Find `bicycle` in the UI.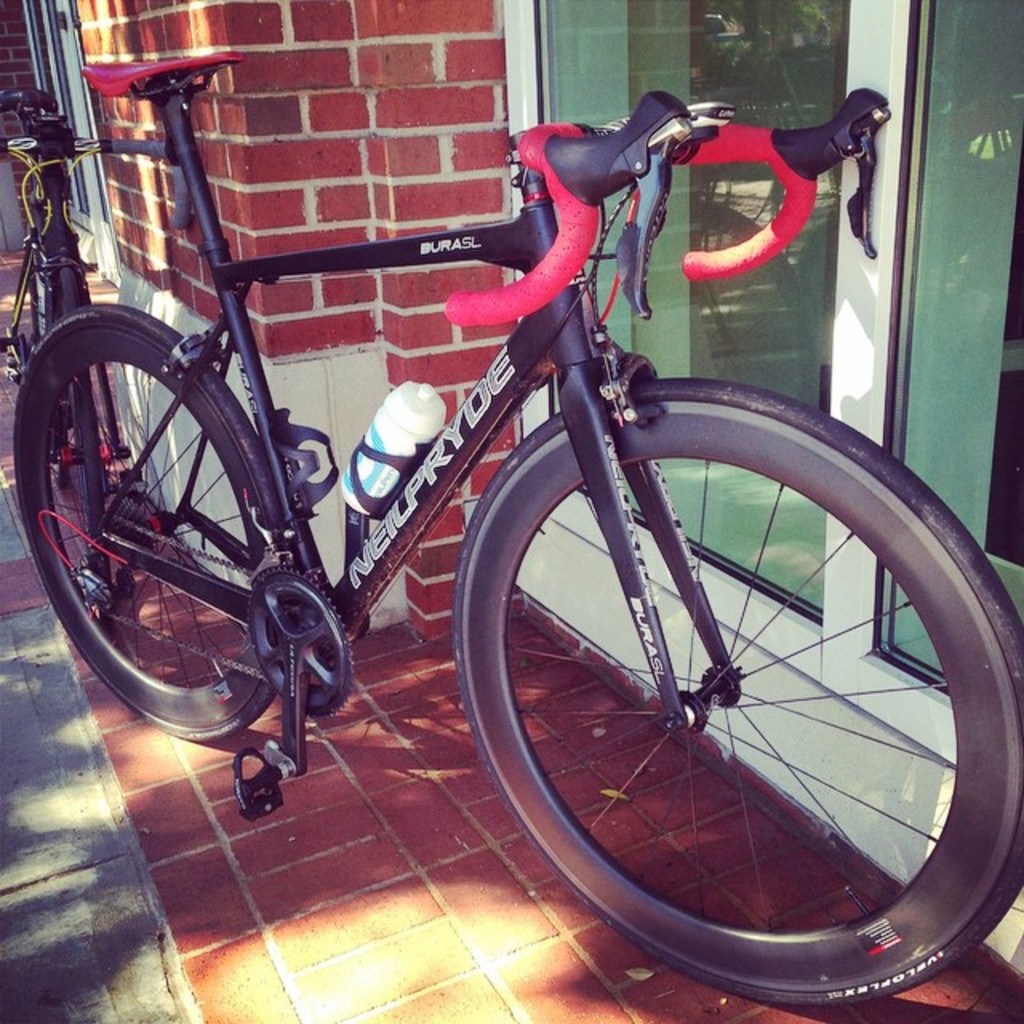
UI element at bbox(0, 91, 194, 576).
